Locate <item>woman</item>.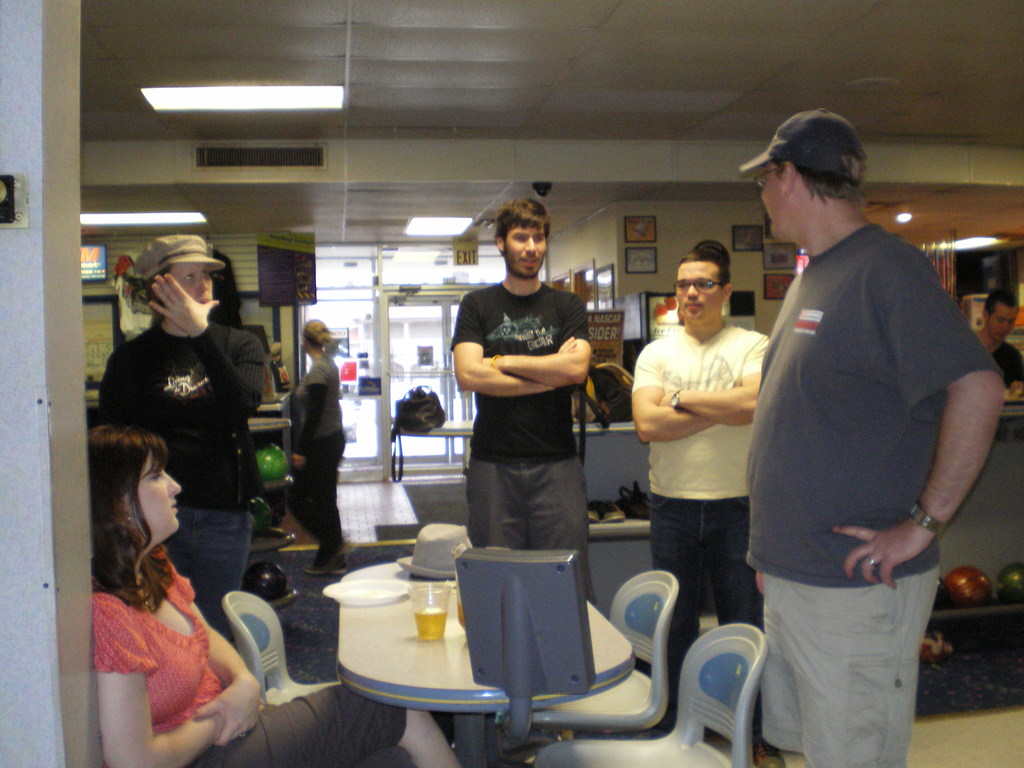
Bounding box: [287, 318, 346, 573].
